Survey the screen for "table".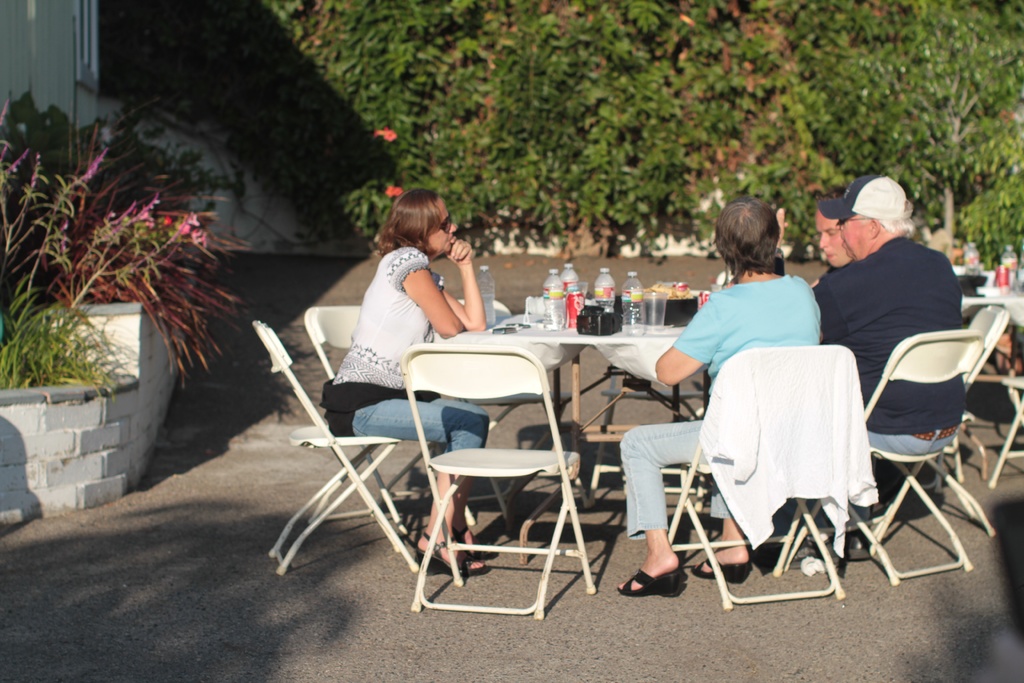
Survey found: select_region(444, 306, 691, 569).
